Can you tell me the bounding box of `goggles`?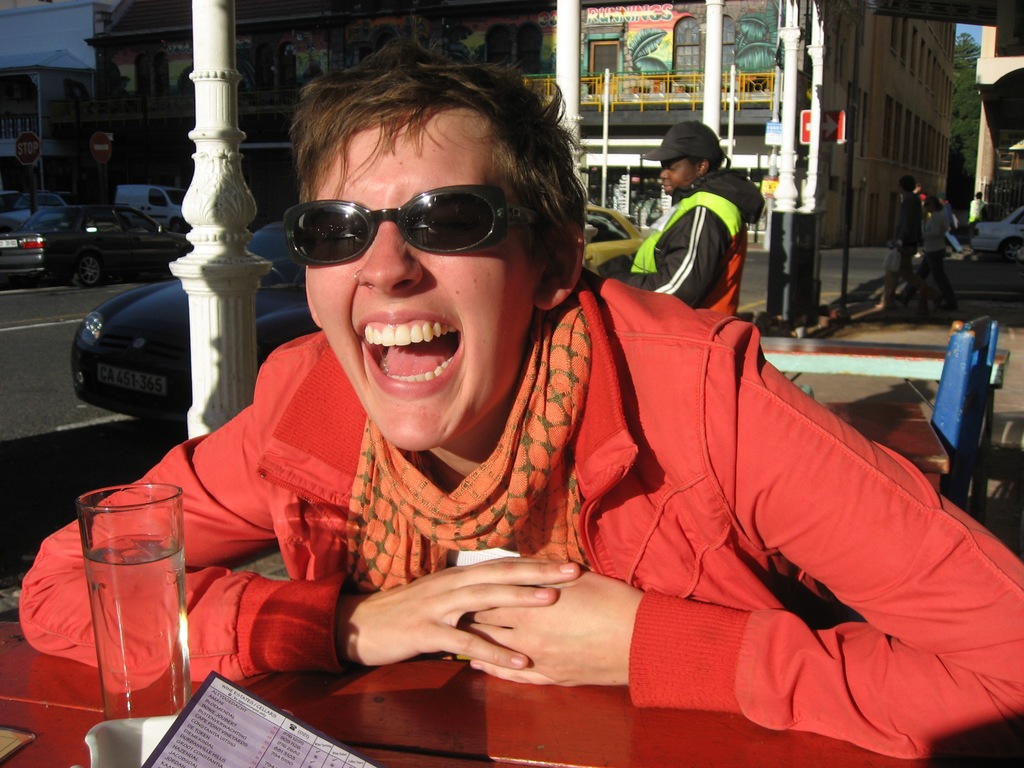
266 170 536 260.
